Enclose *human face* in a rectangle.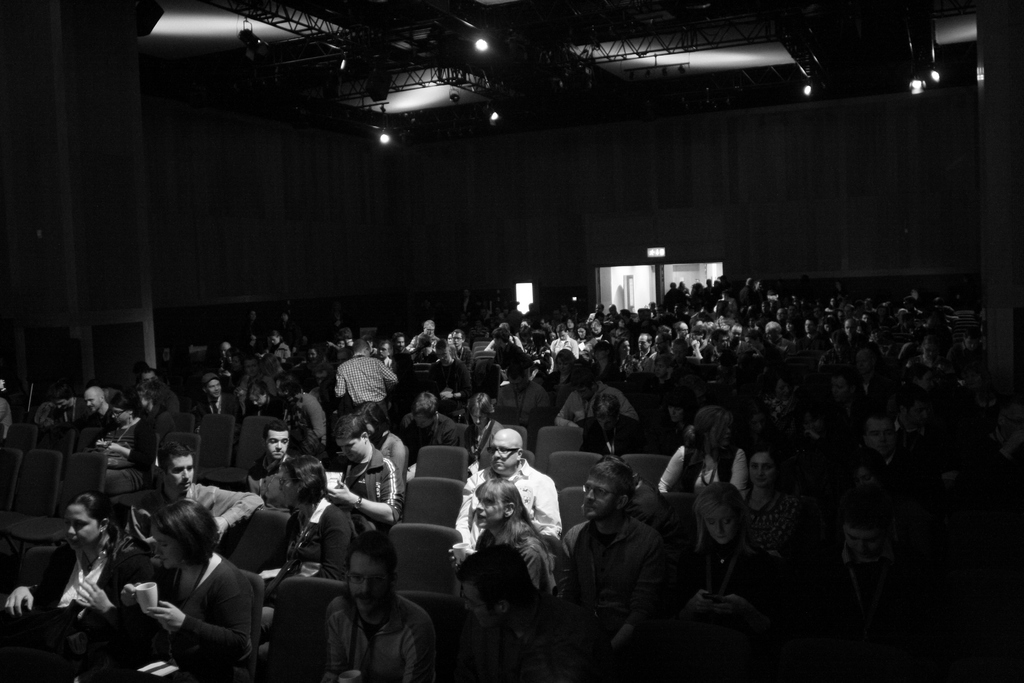
[906, 395, 924, 429].
